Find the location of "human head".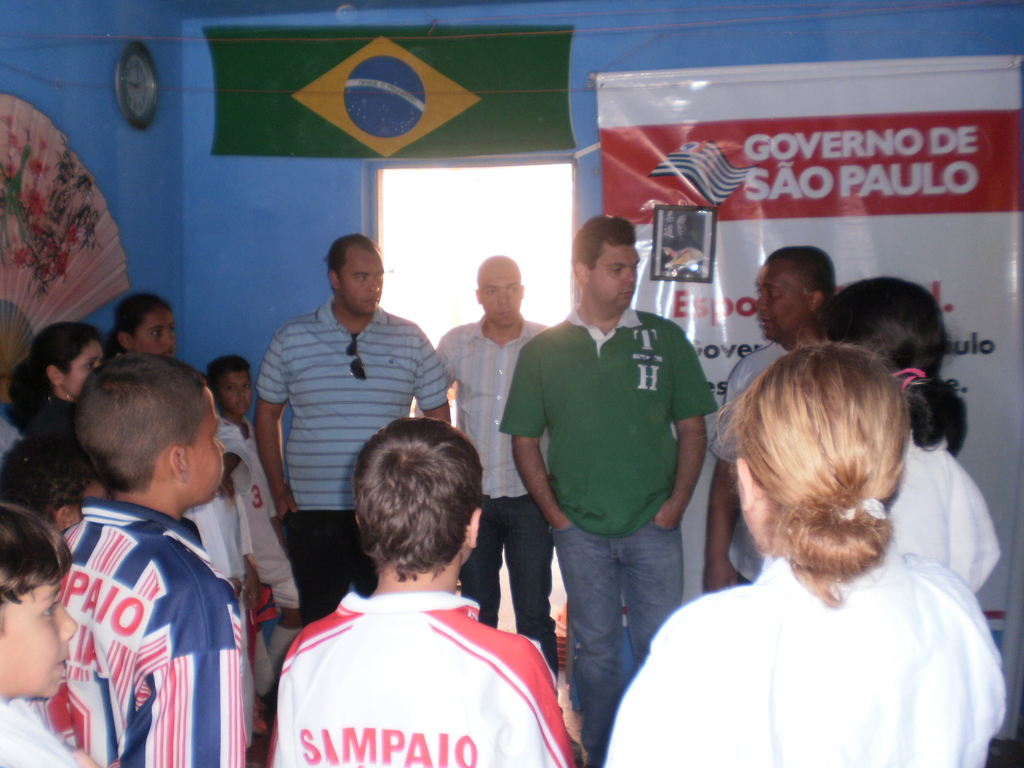
Location: left=819, top=283, right=948, bottom=388.
